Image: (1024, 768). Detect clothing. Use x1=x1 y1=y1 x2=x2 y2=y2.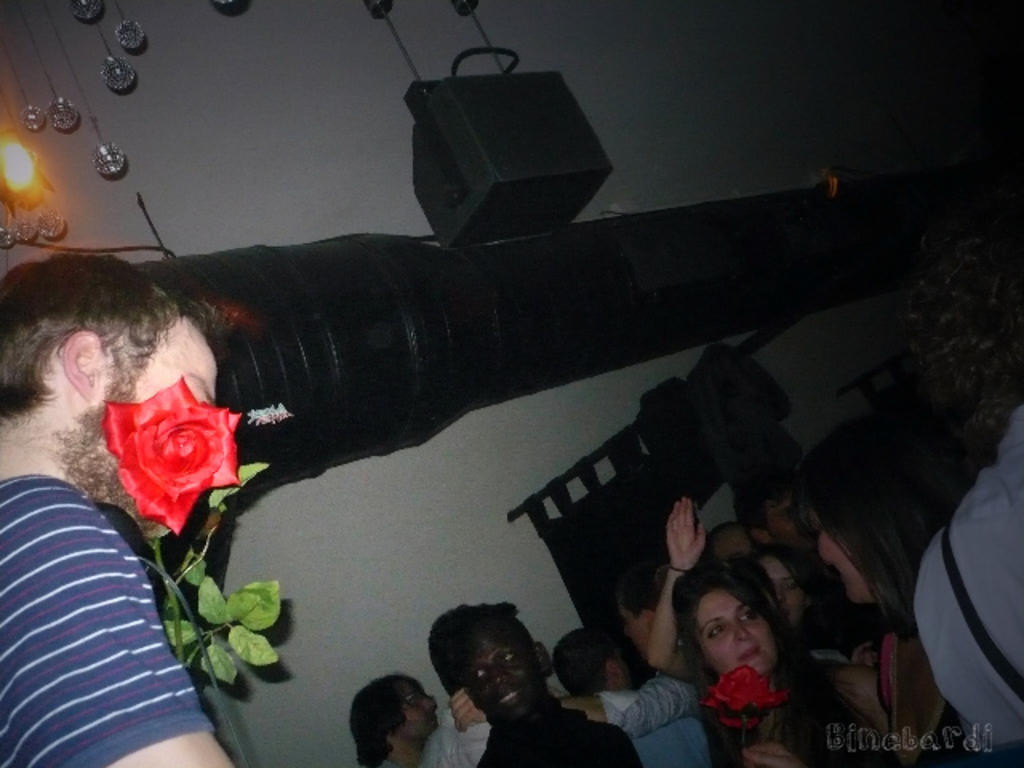
x1=0 y1=469 x2=216 y2=766.
